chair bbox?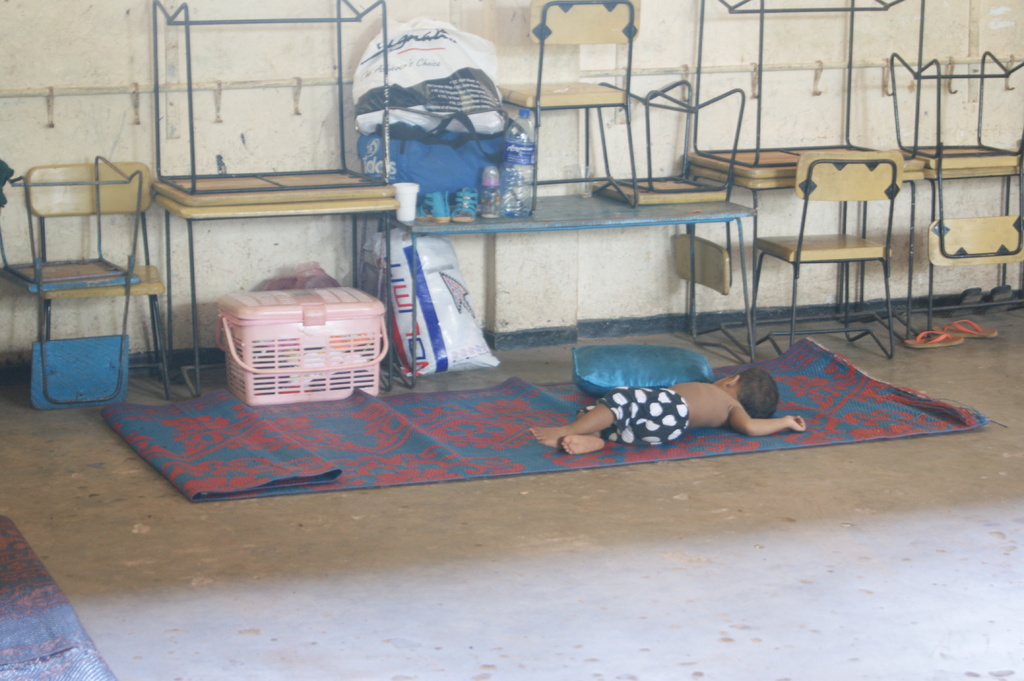
493,0,641,208
